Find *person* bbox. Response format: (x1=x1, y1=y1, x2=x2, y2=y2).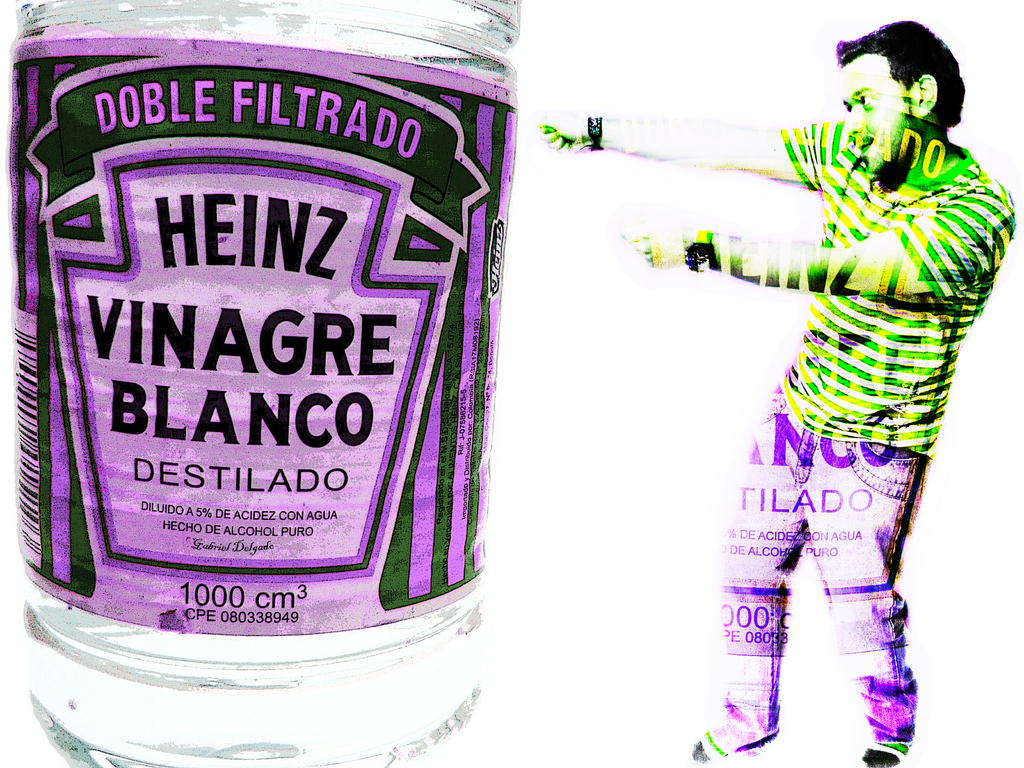
(x1=695, y1=0, x2=1020, y2=721).
